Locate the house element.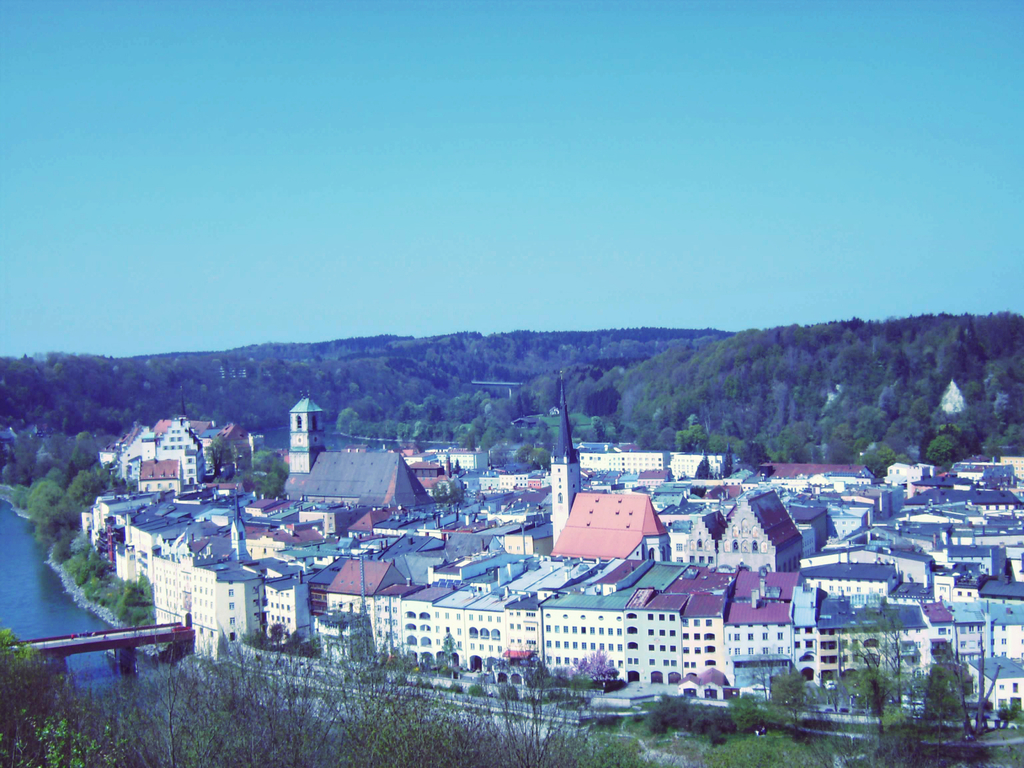
Element bbox: <box>852,513,941,564</box>.
